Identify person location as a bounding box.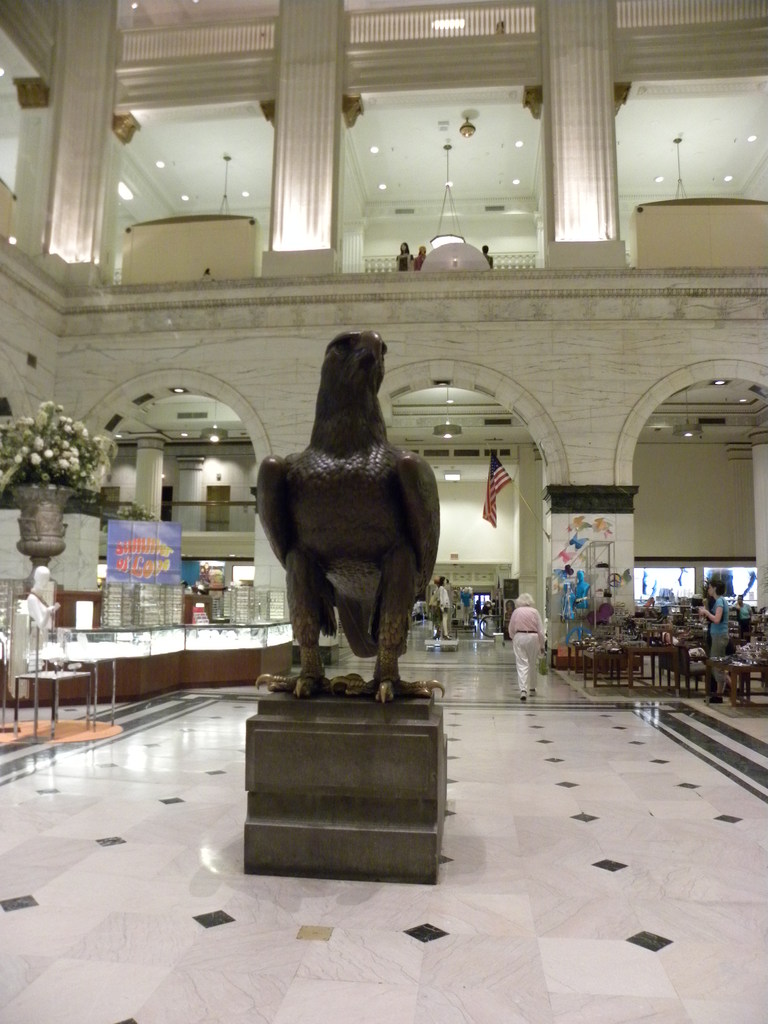
<region>510, 593, 545, 700</region>.
